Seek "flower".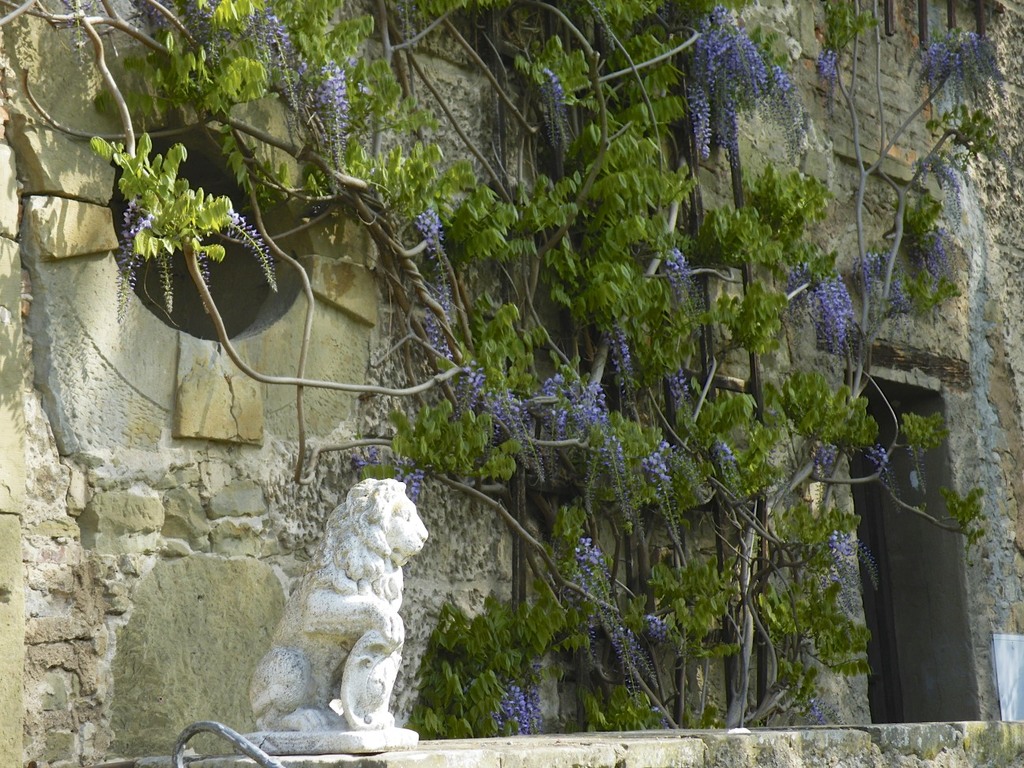
{"left": 811, "top": 45, "right": 838, "bottom": 81}.
